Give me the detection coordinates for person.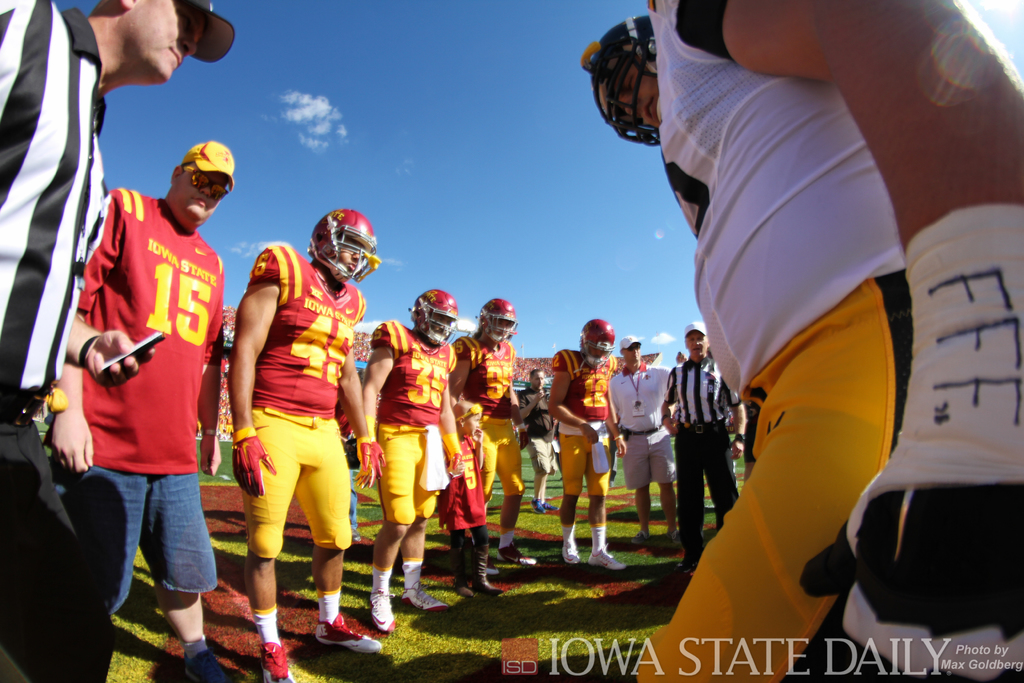
select_region(429, 393, 511, 605).
